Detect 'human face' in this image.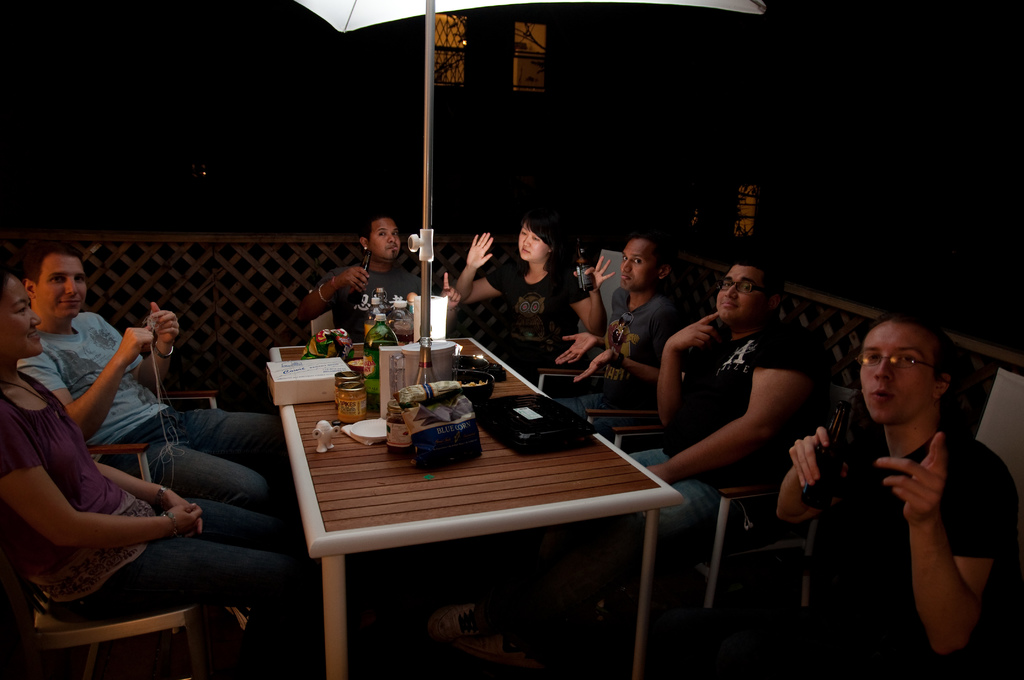
Detection: crop(38, 248, 83, 311).
